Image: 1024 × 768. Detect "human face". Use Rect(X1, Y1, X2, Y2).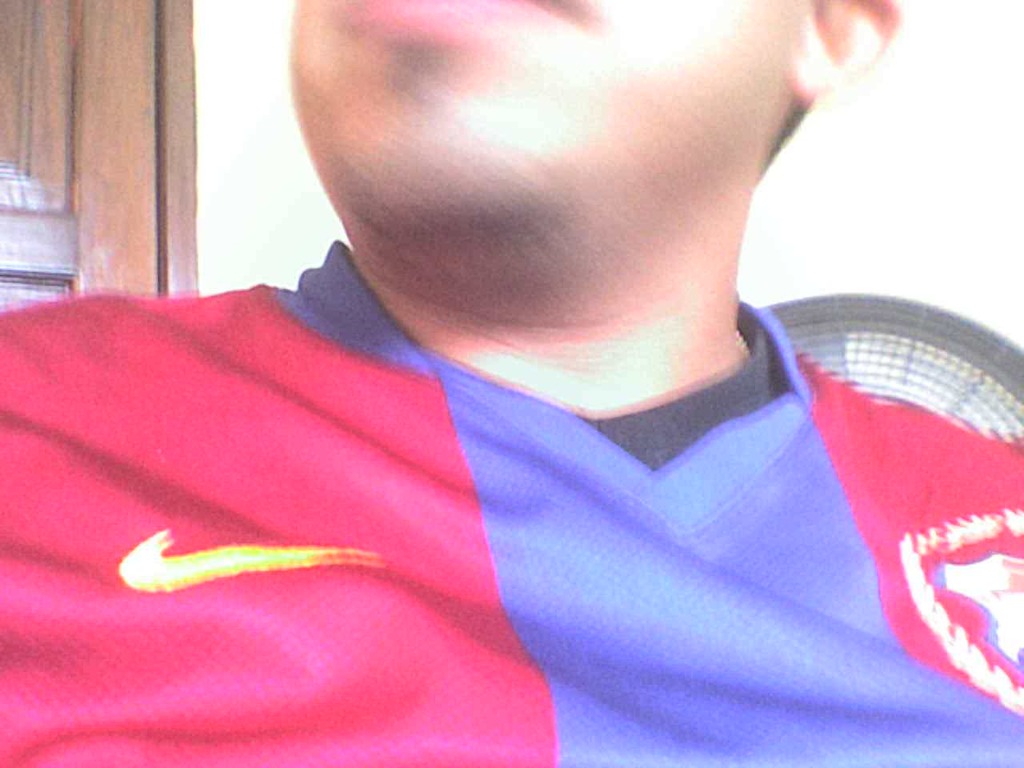
Rect(290, 0, 800, 240).
